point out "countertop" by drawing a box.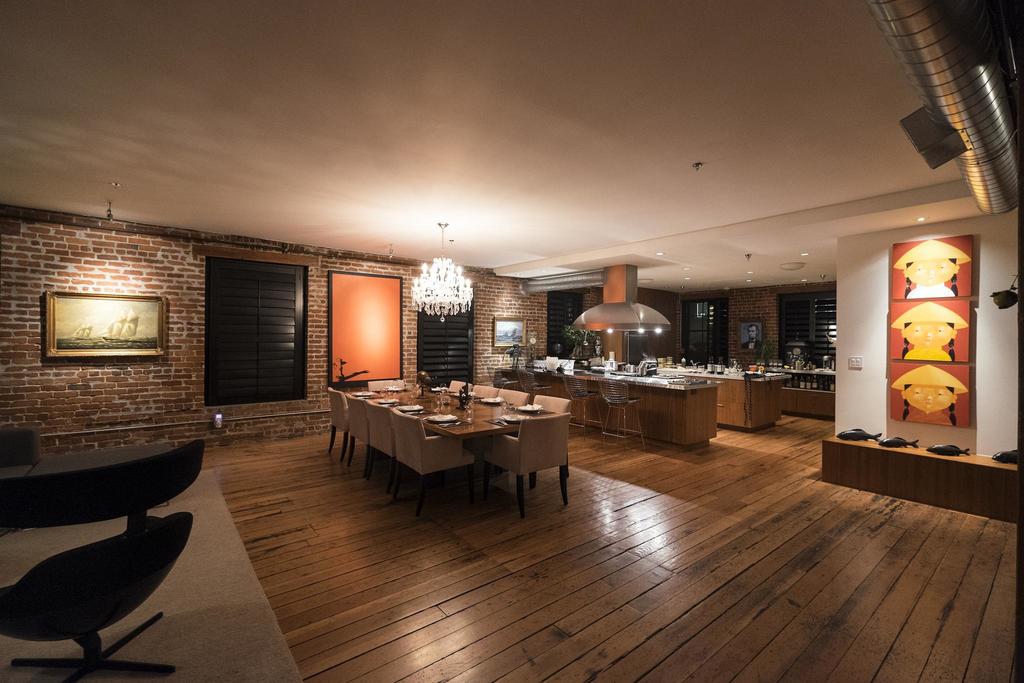
<region>763, 365, 834, 377</region>.
